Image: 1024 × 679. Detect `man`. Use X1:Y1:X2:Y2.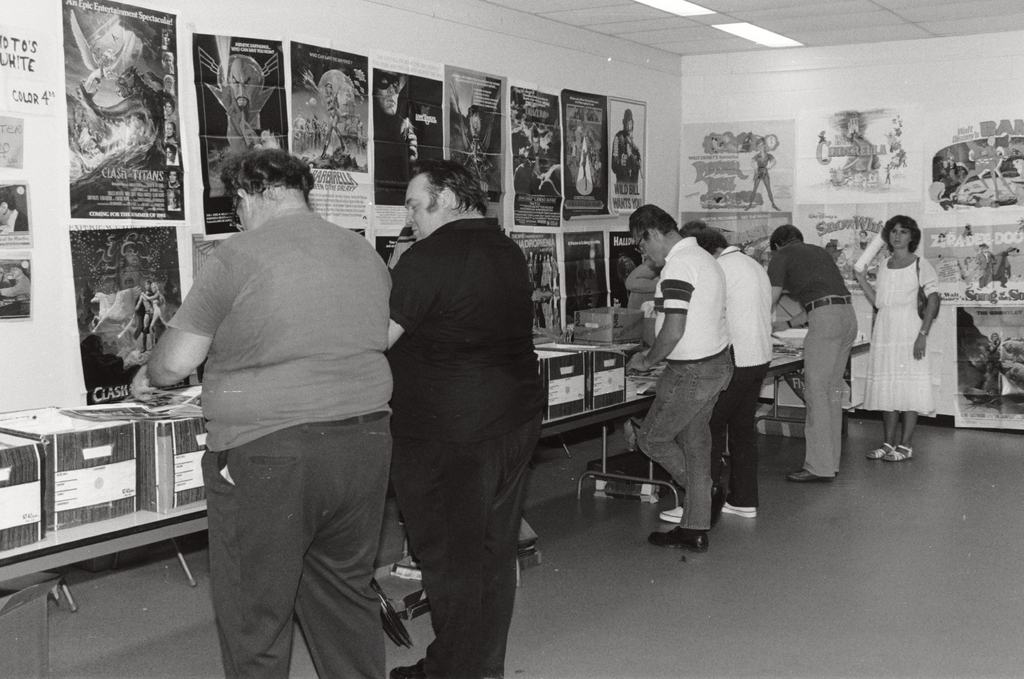
141:128:414:666.
